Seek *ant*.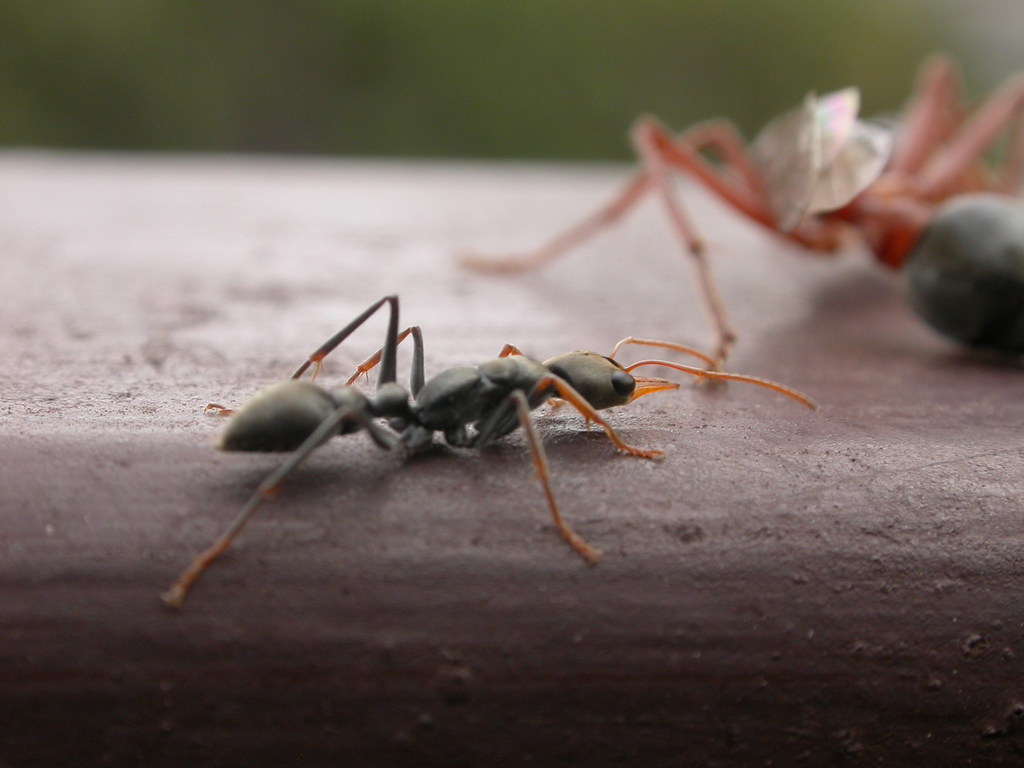
<box>172,298,819,604</box>.
